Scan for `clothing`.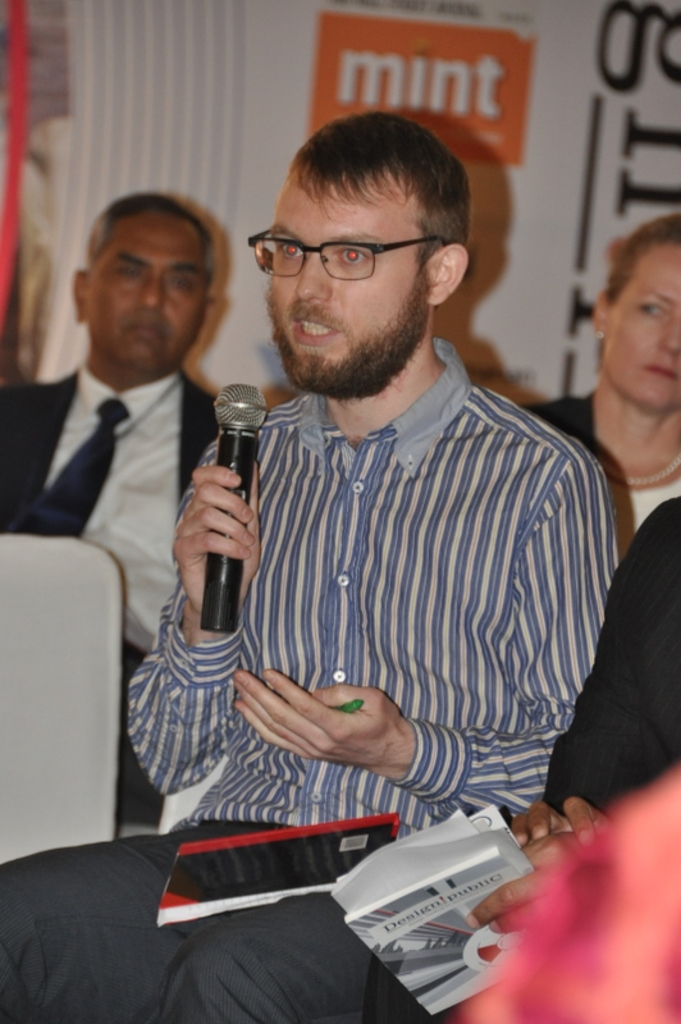
Scan result: (x1=0, y1=387, x2=680, y2=1023).
